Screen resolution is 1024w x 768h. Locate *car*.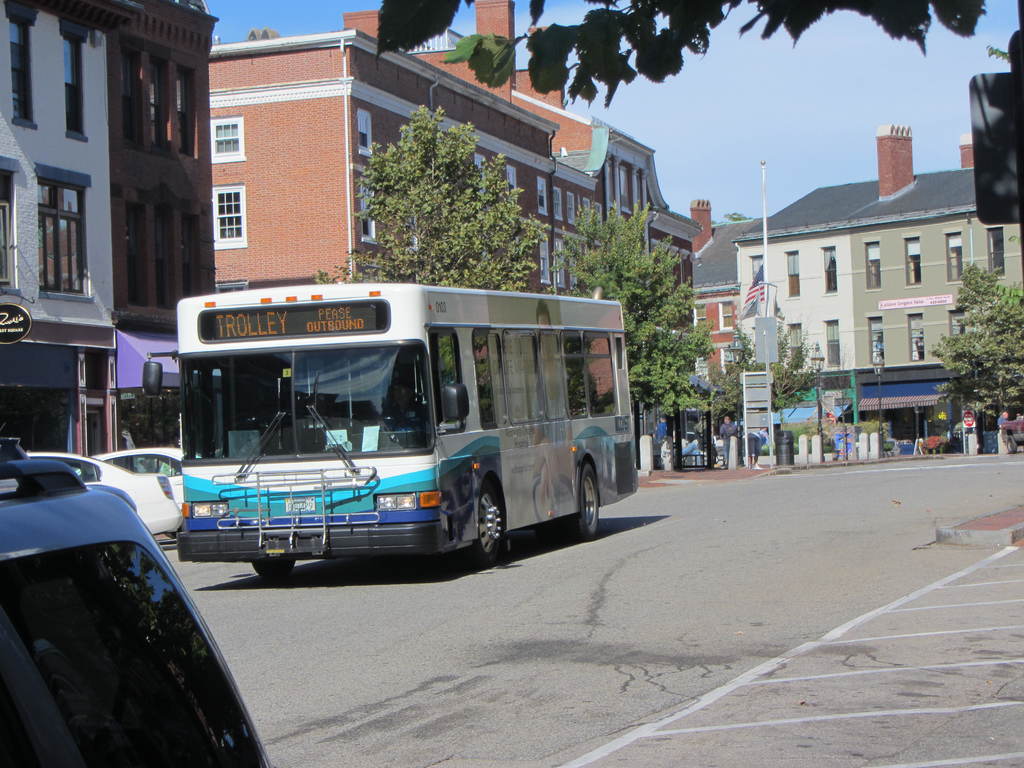
BBox(74, 447, 198, 504).
